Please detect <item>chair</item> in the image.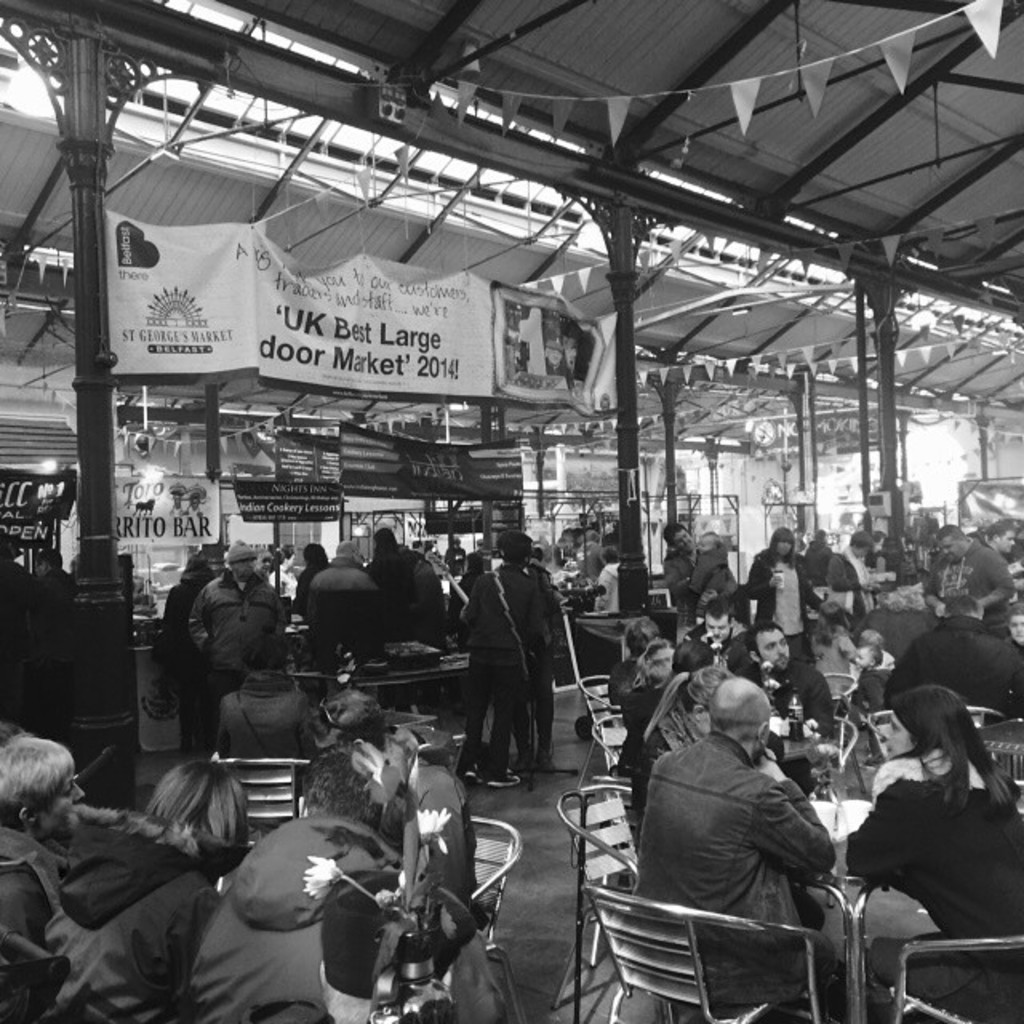
578, 672, 626, 787.
